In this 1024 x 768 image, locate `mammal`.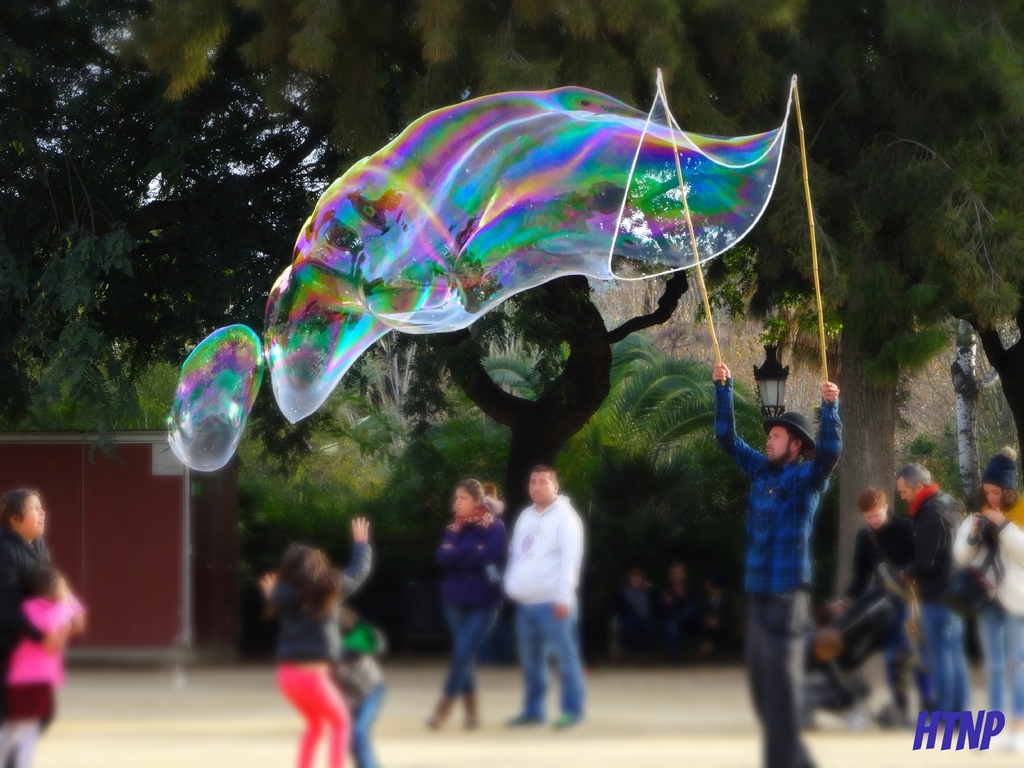
Bounding box: (4, 566, 86, 686).
